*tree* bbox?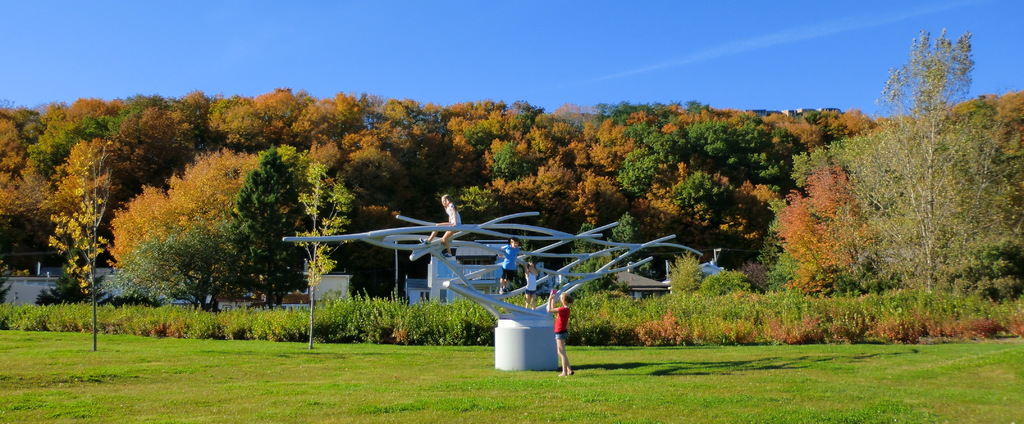
{"left": 125, "top": 206, "right": 248, "bottom": 318}
